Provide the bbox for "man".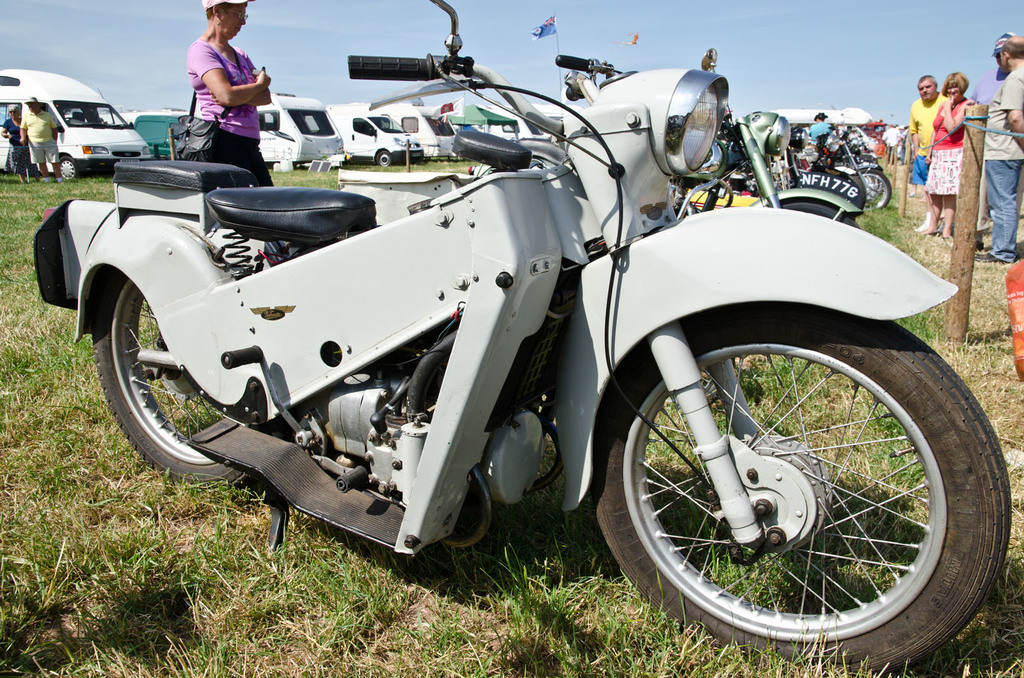
904/68/941/207.
